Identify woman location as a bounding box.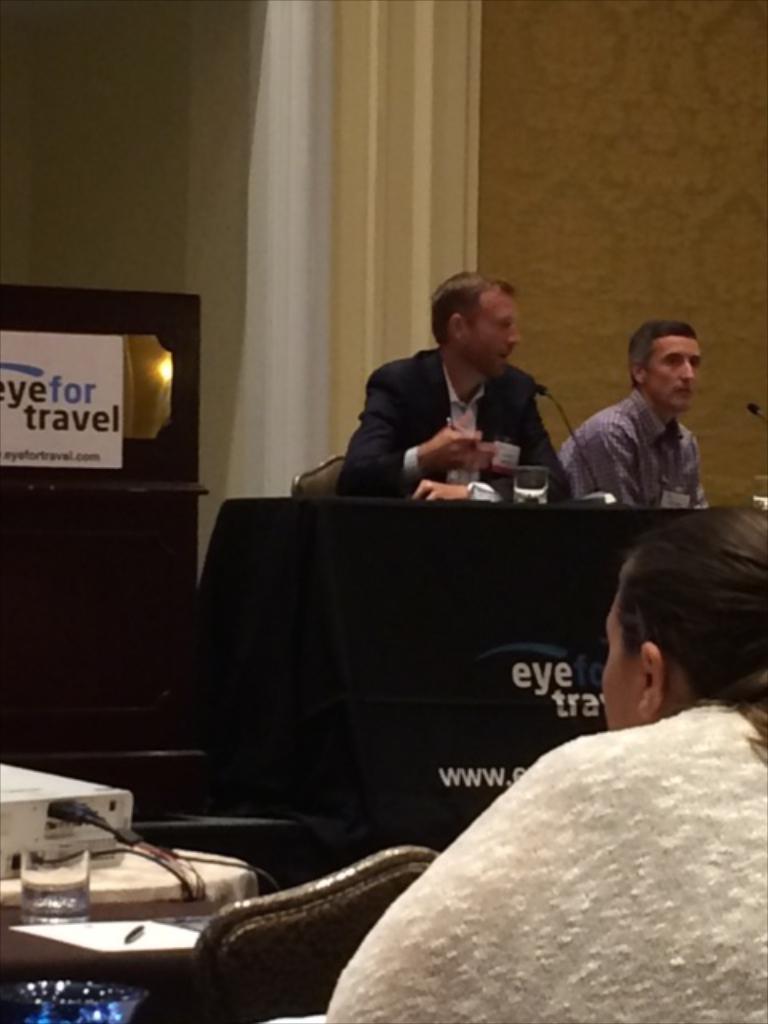
Rect(318, 480, 766, 1022).
